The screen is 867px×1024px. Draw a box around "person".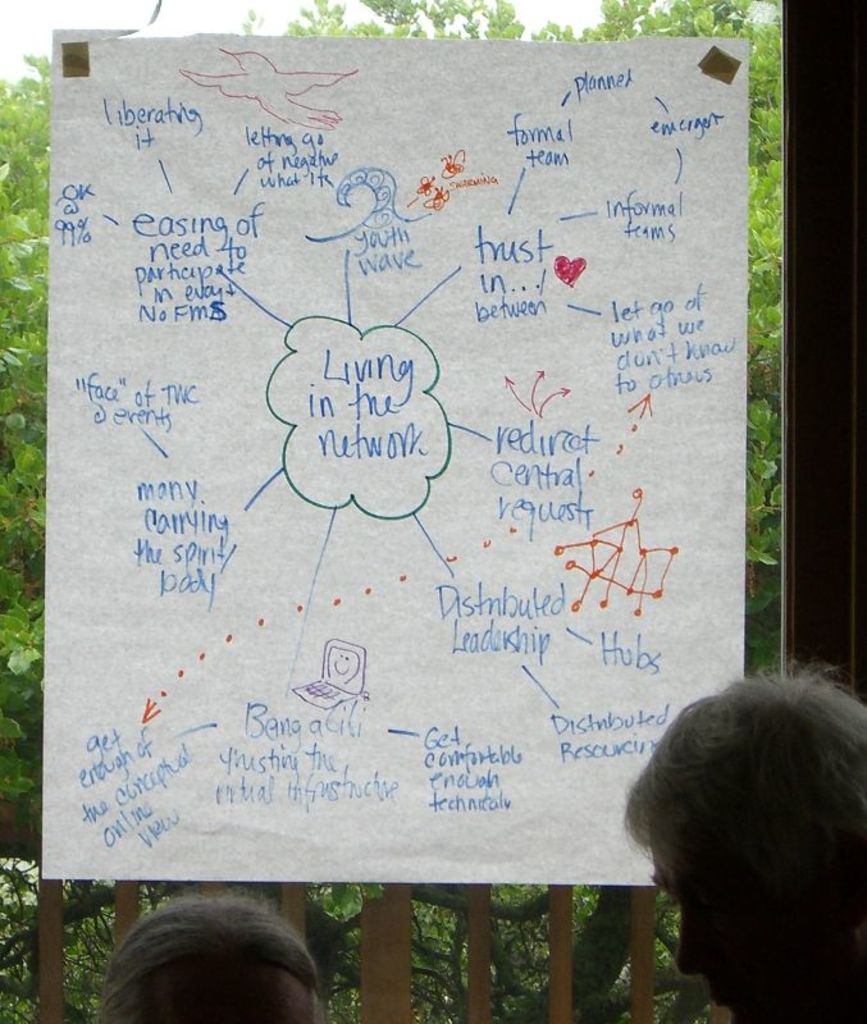
x1=611, y1=641, x2=866, y2=1023.
